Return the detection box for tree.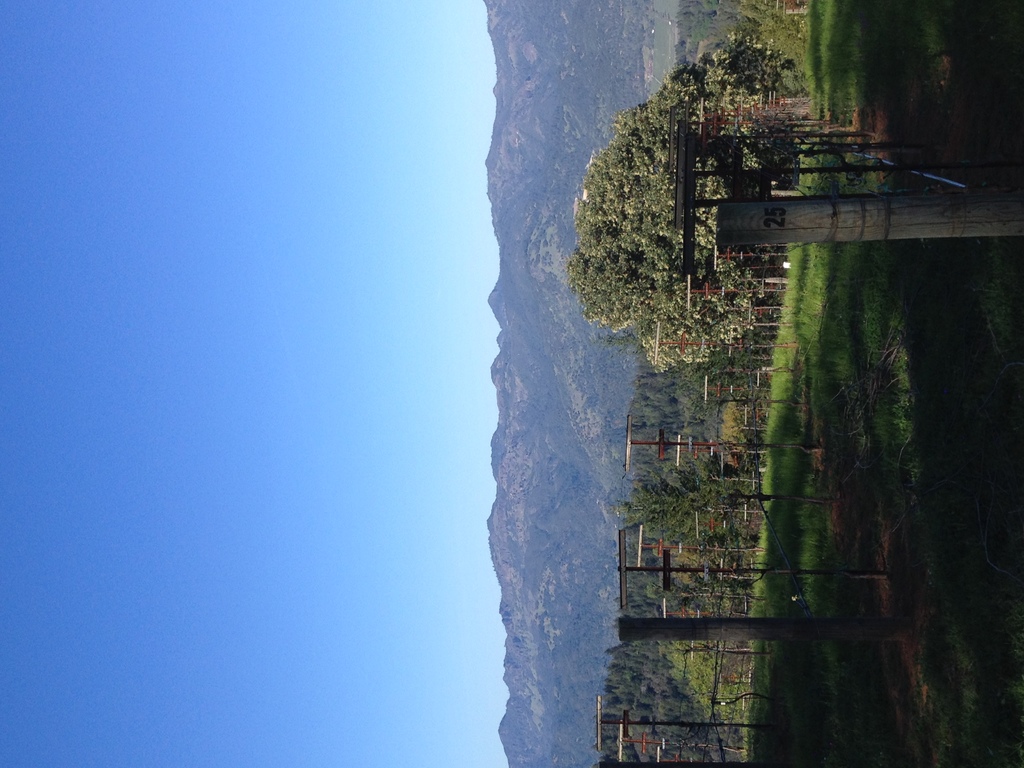
box(614, 454, 759, 550).
